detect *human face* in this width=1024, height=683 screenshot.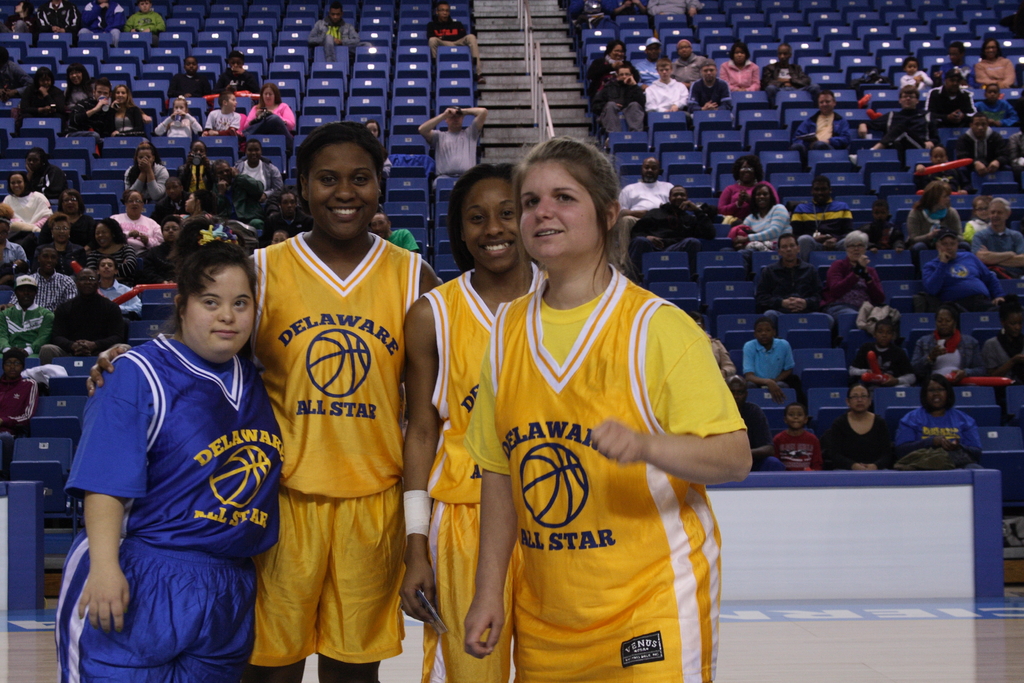
Detection: locate(617, 69, 630, 81).
